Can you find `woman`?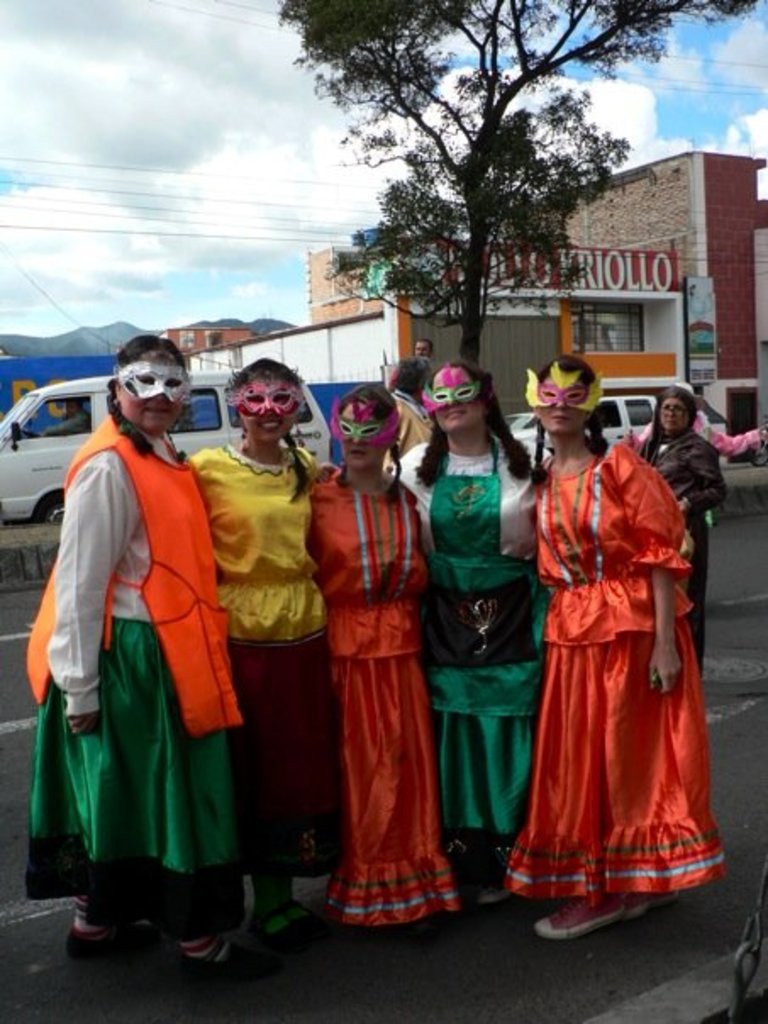
Yes, bounding box: rect(392, 359, 563, 900).
